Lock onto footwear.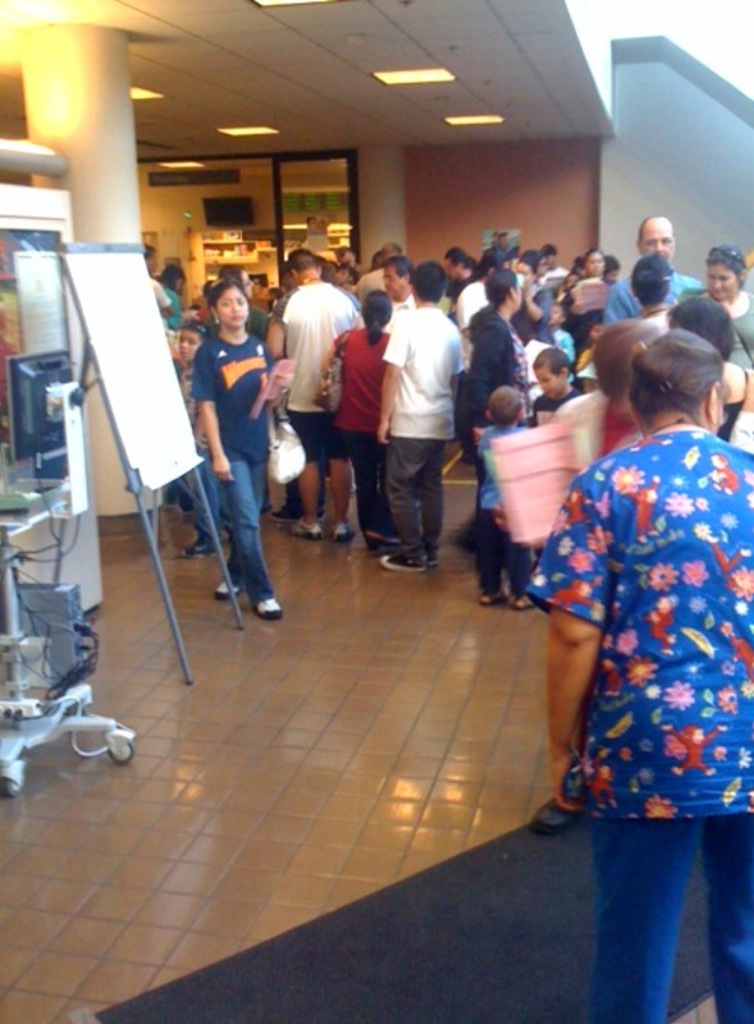
Locked: rect(292, 518, 319, 540).
